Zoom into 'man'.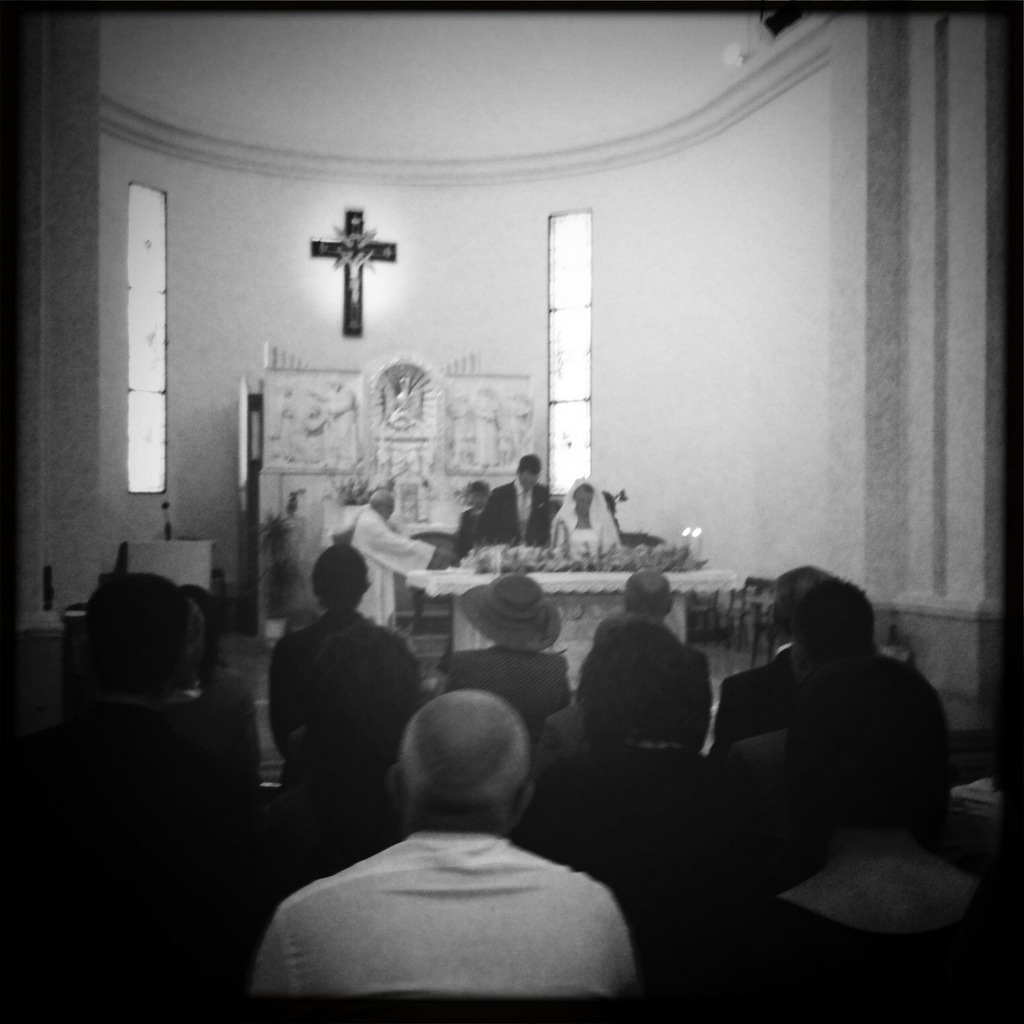
Zoom target: pyautogui.locateOnScreen(441, 575, 579, 723).
